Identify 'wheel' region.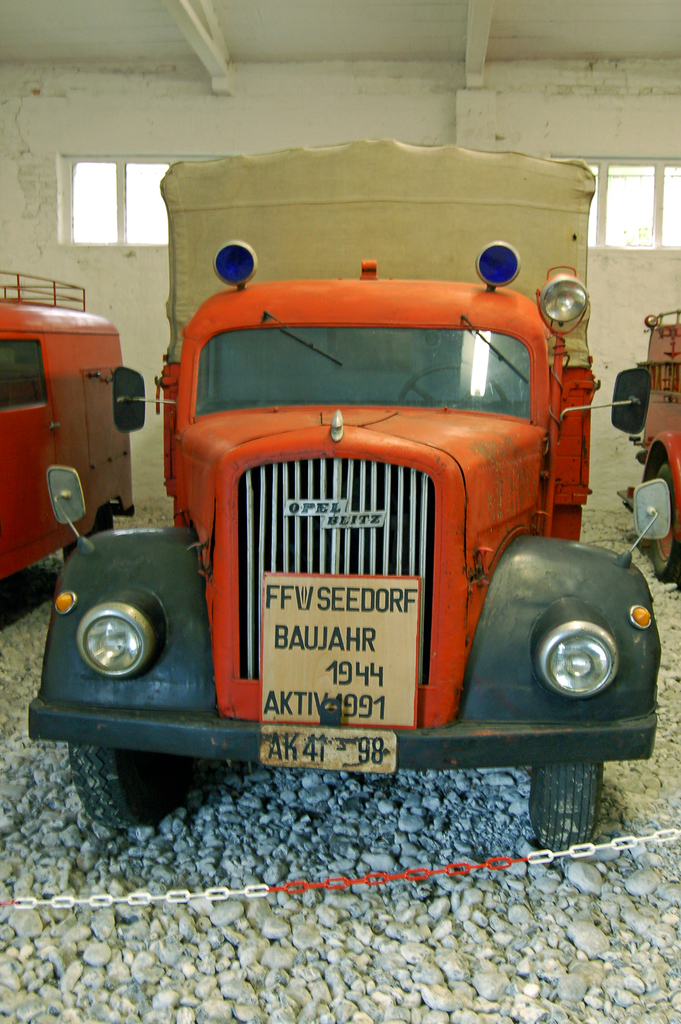
Region: [67, 743, 192, 830].
